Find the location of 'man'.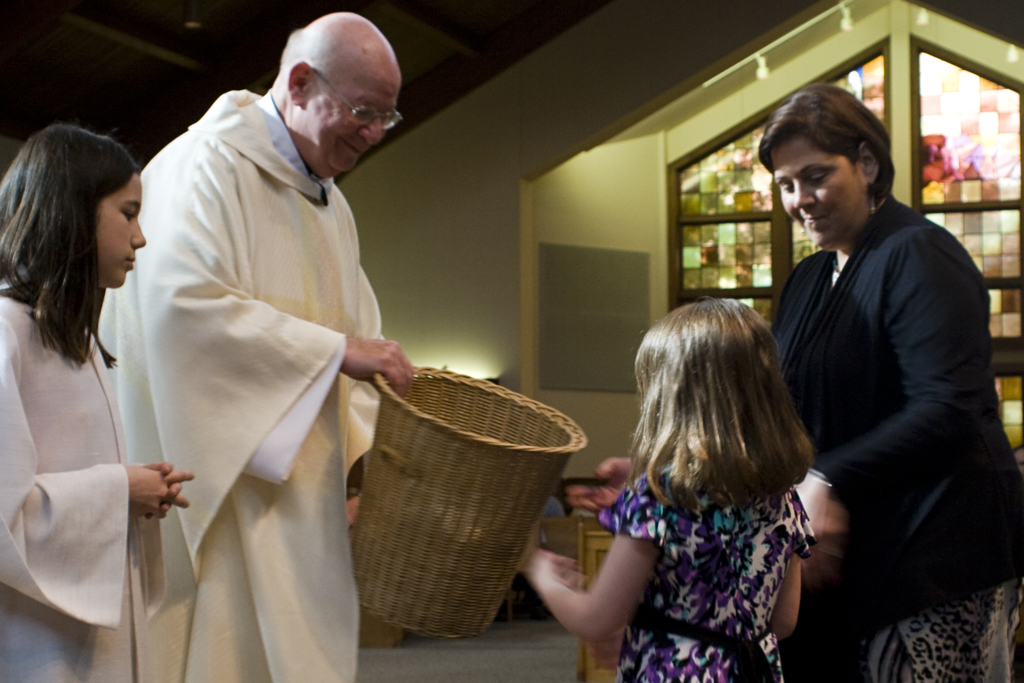
Location: select_region(67, 0, 440, 666).
